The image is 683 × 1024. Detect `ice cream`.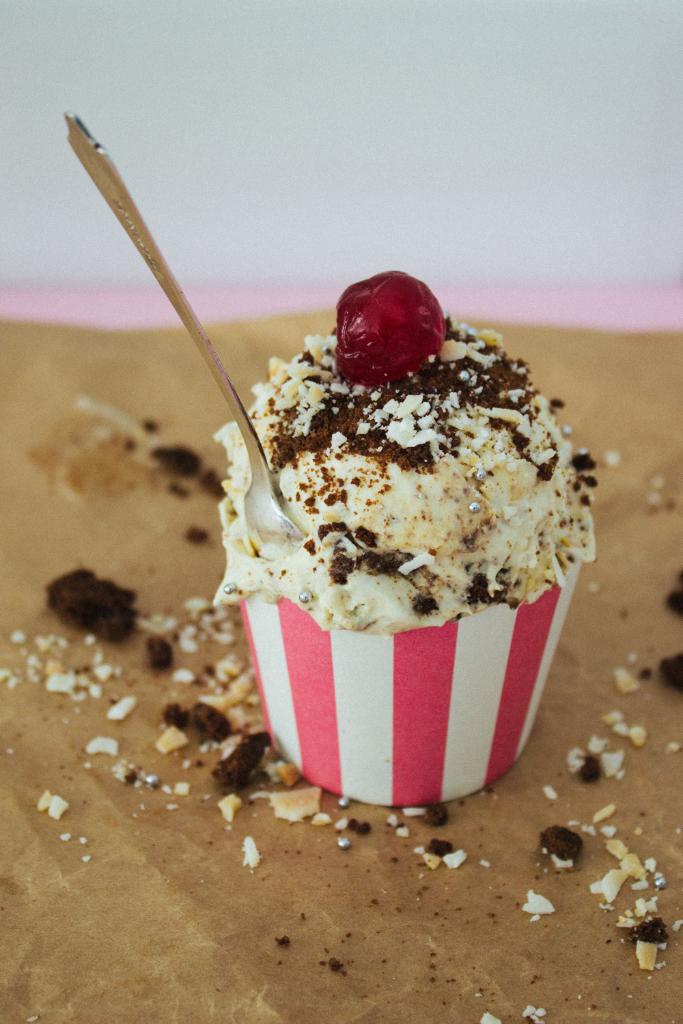
Detection: crop(169, 242, 550, 747).
